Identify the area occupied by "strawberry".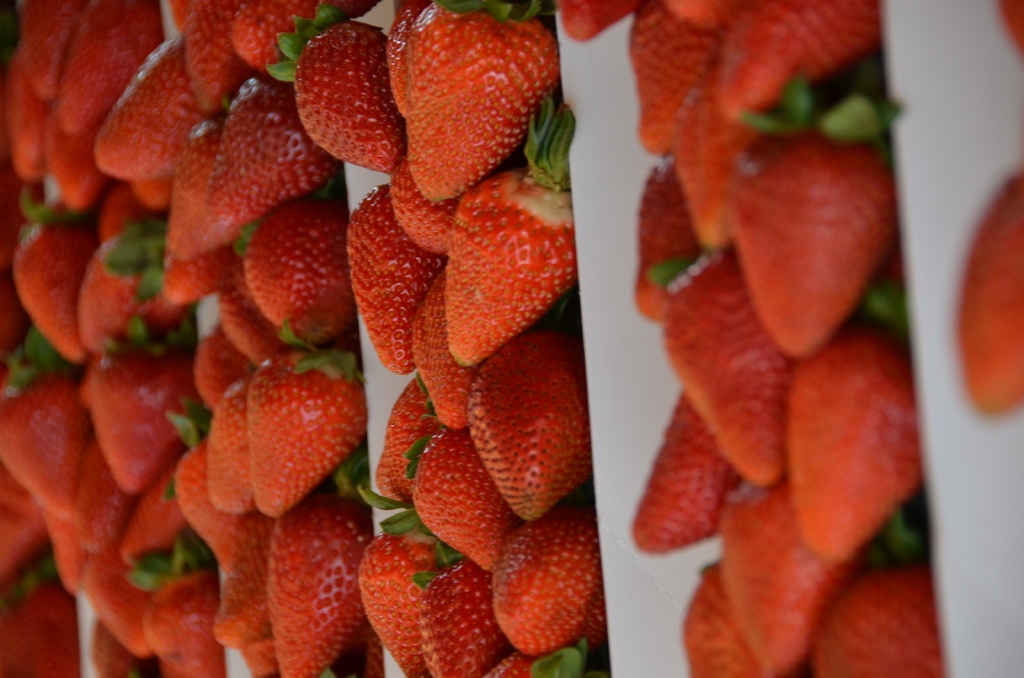
Area: left=948, top=166, right=1023, bottom=415.
